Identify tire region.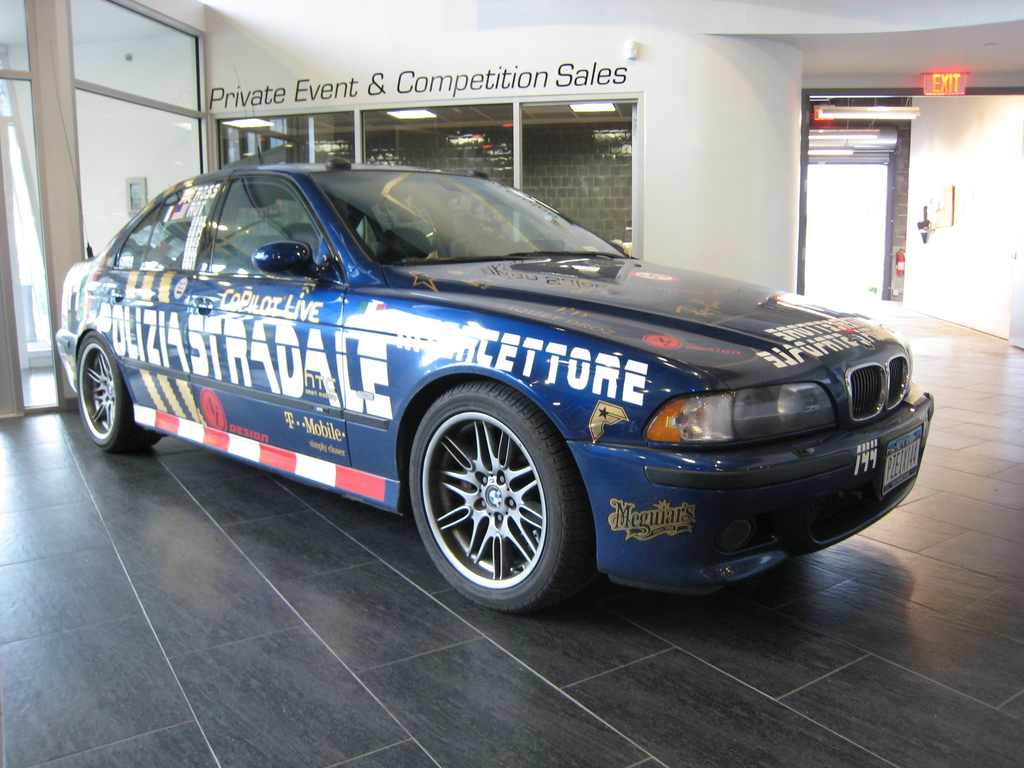
Region: detection(74, 331, 148, 449).
